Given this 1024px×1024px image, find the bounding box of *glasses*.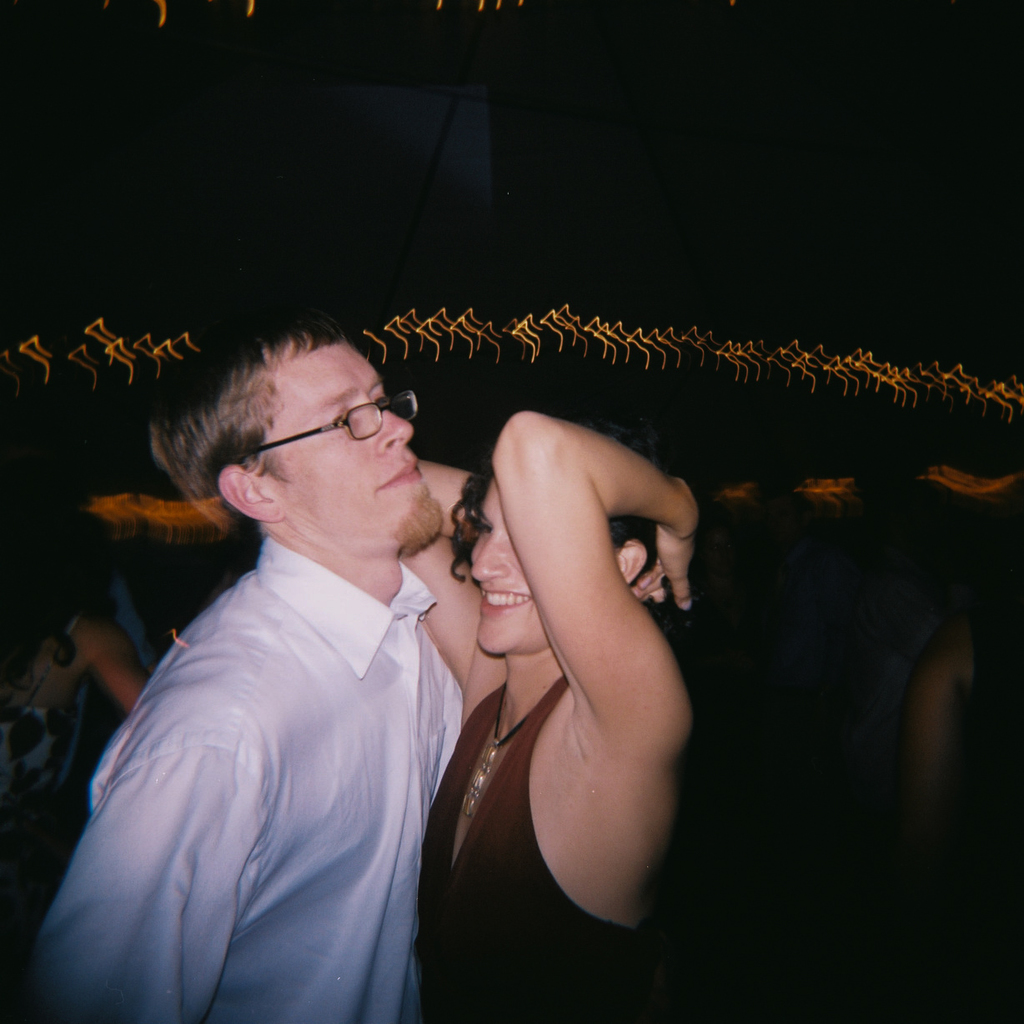
x1=237 y1=389 x2=434 y2=459.
